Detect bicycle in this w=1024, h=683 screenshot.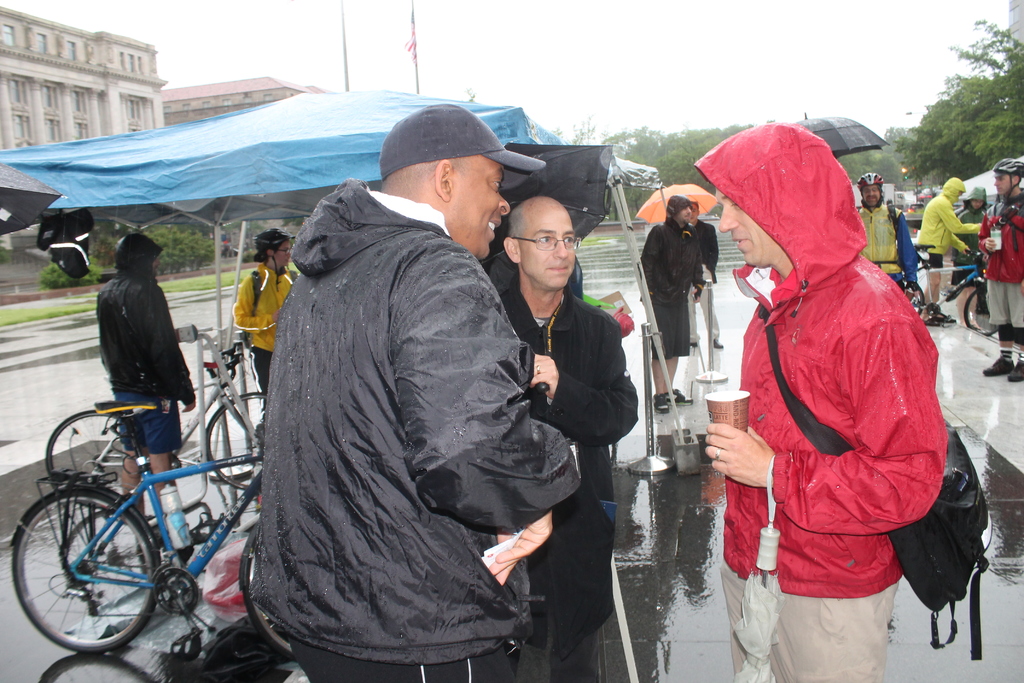
Detection: bbox(228, 512, 292, 659).
